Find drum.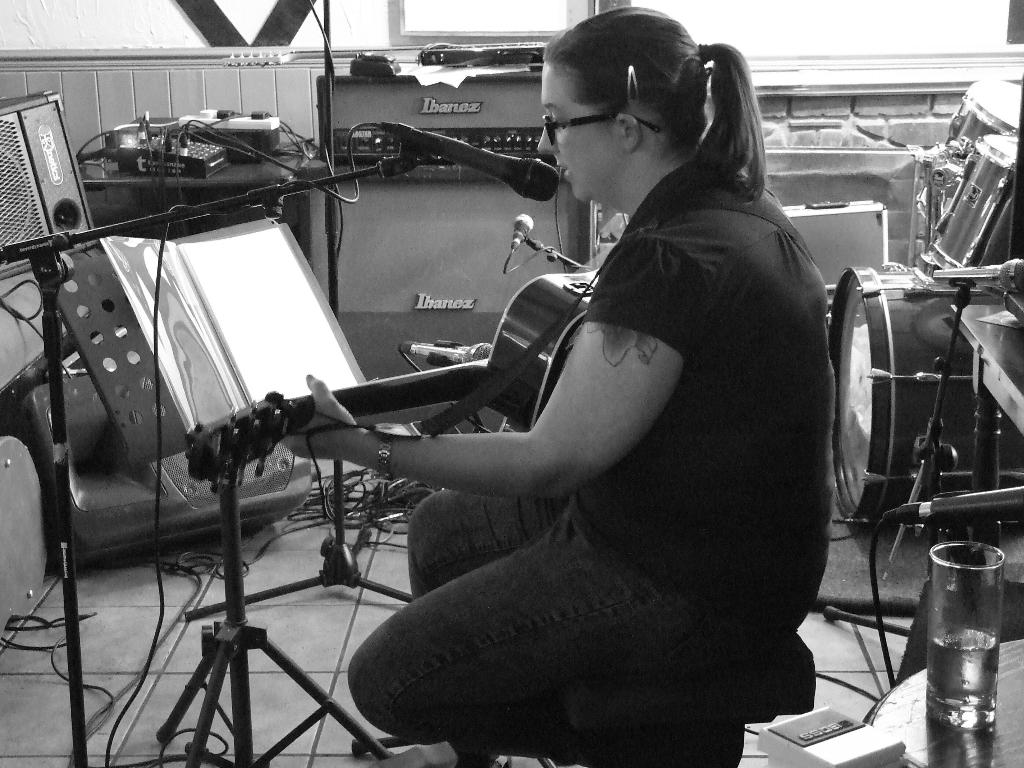
<bbox>913, 78, 1023, 231</bbox>.
